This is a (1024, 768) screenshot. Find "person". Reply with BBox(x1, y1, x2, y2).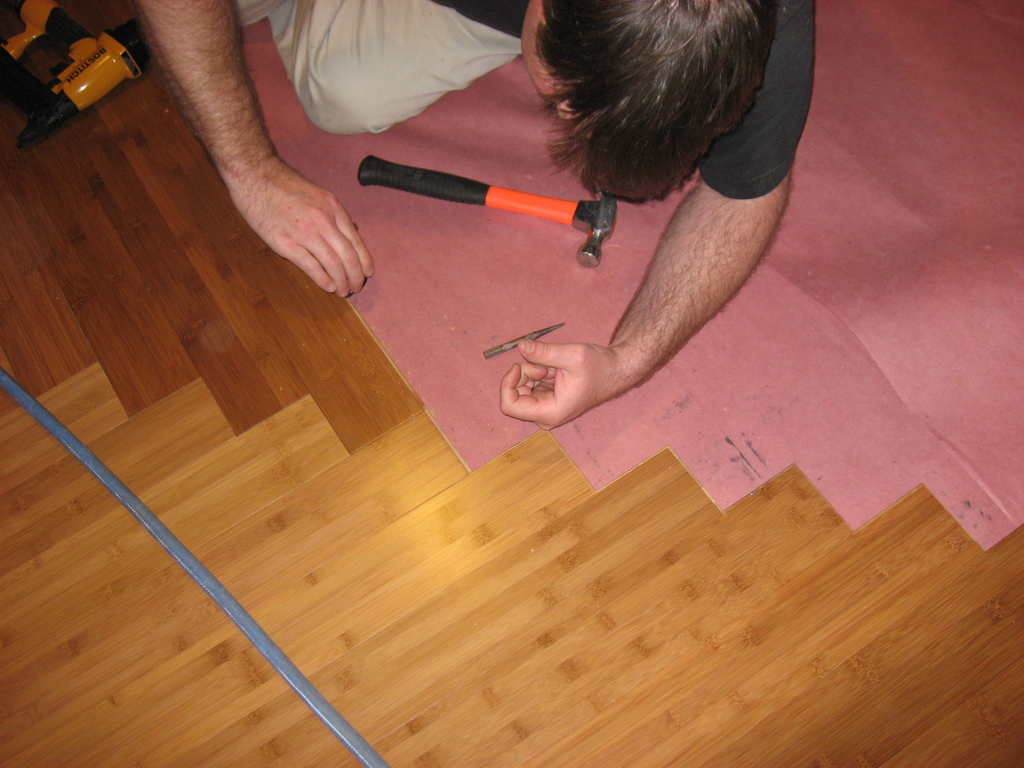
BBox(136, 0, 818, 428).
